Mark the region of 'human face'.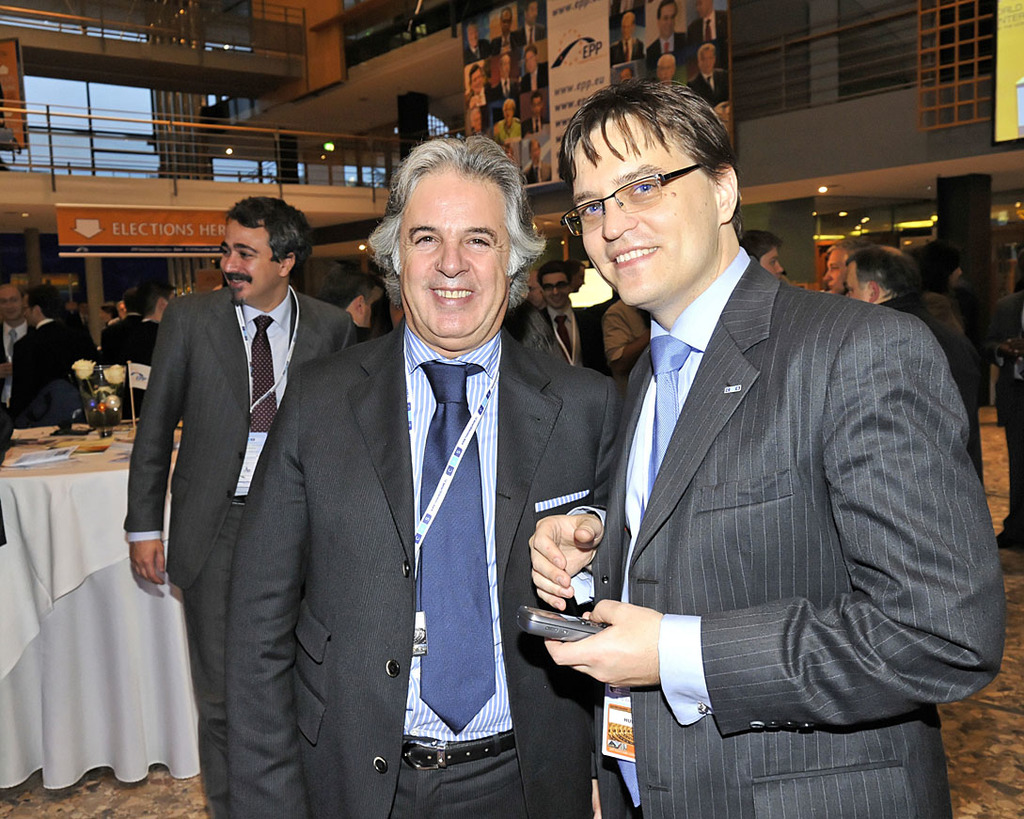
Region: [x1=658, y1=59, x2=675, y2=81].
